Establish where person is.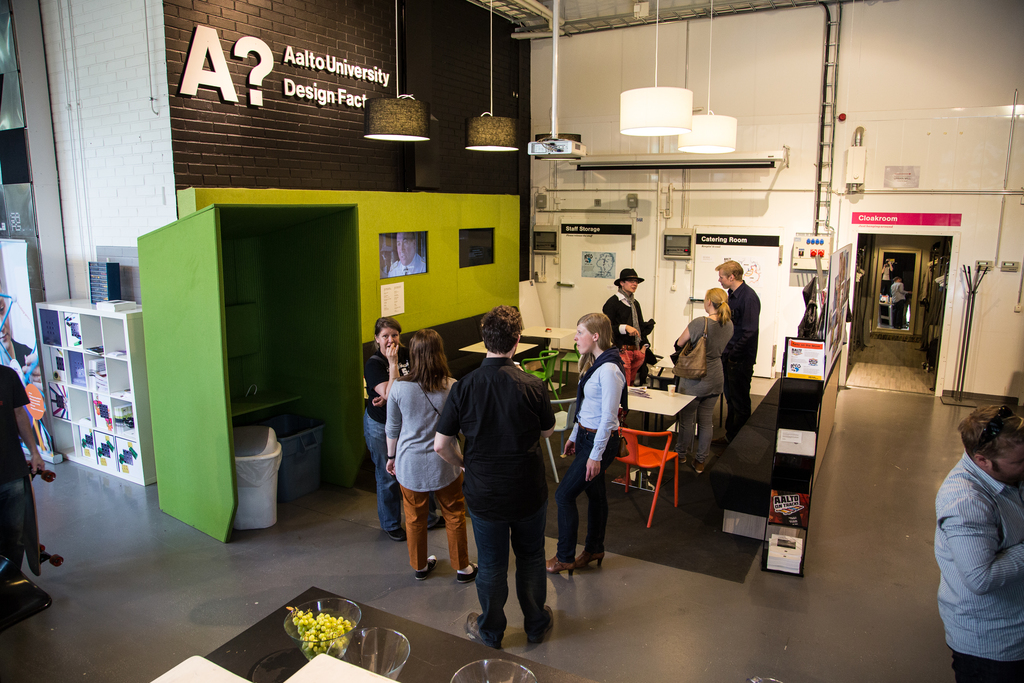
Established at pyautogui.locateOnScreen(0, 367, 55, 620).
